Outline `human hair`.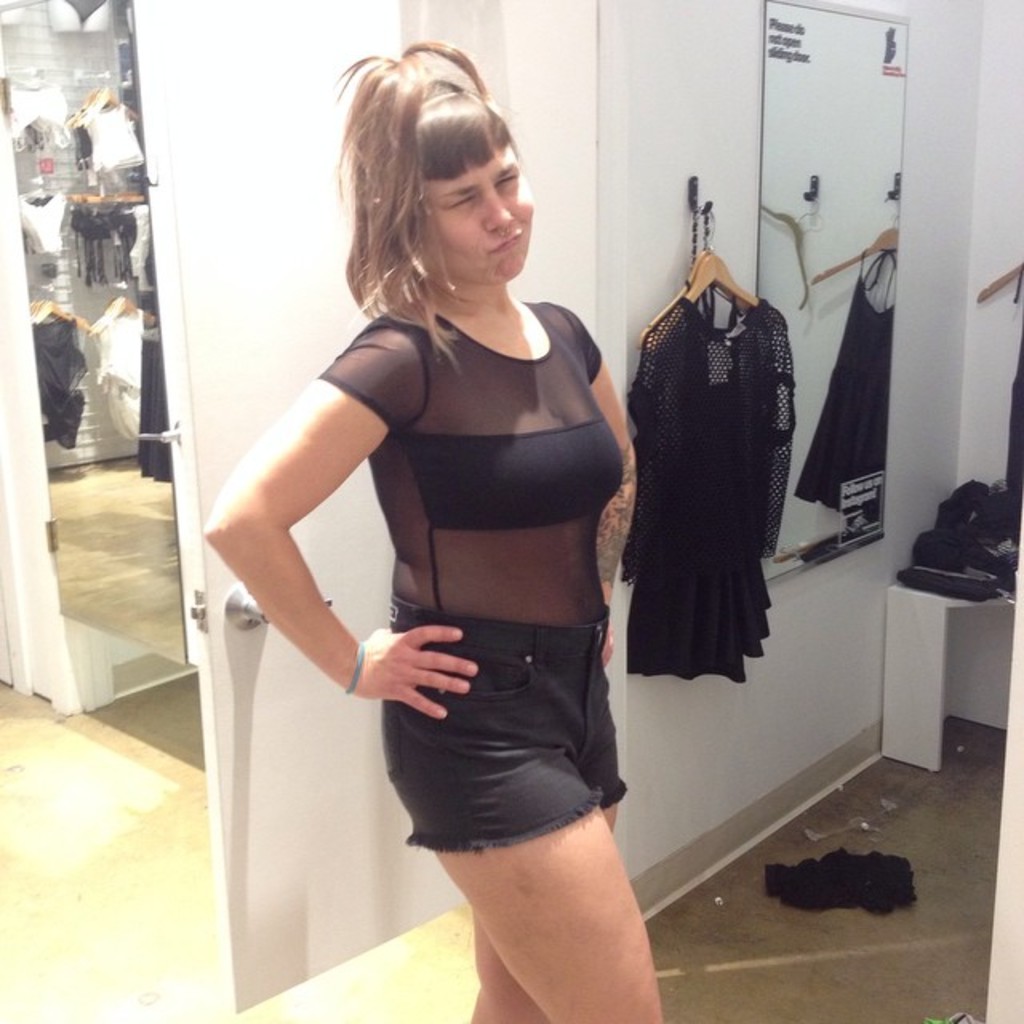
Outline: x1=328, y1=37, x2=533, y2=346.
